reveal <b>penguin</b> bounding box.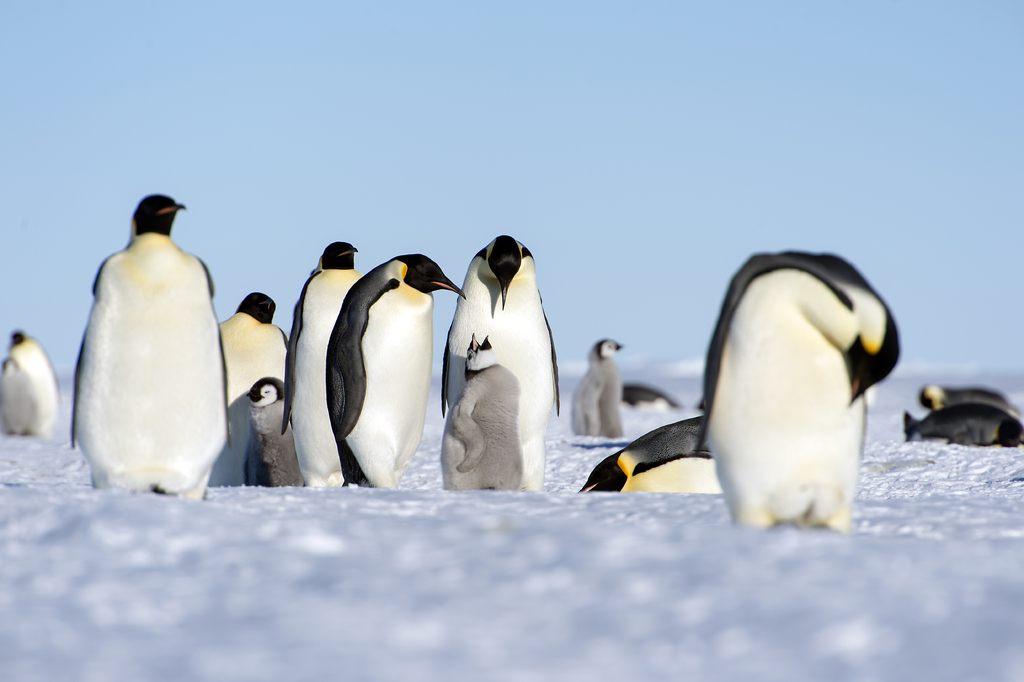
Revealed: (left=441, top=228, right=562, bottom=497).
